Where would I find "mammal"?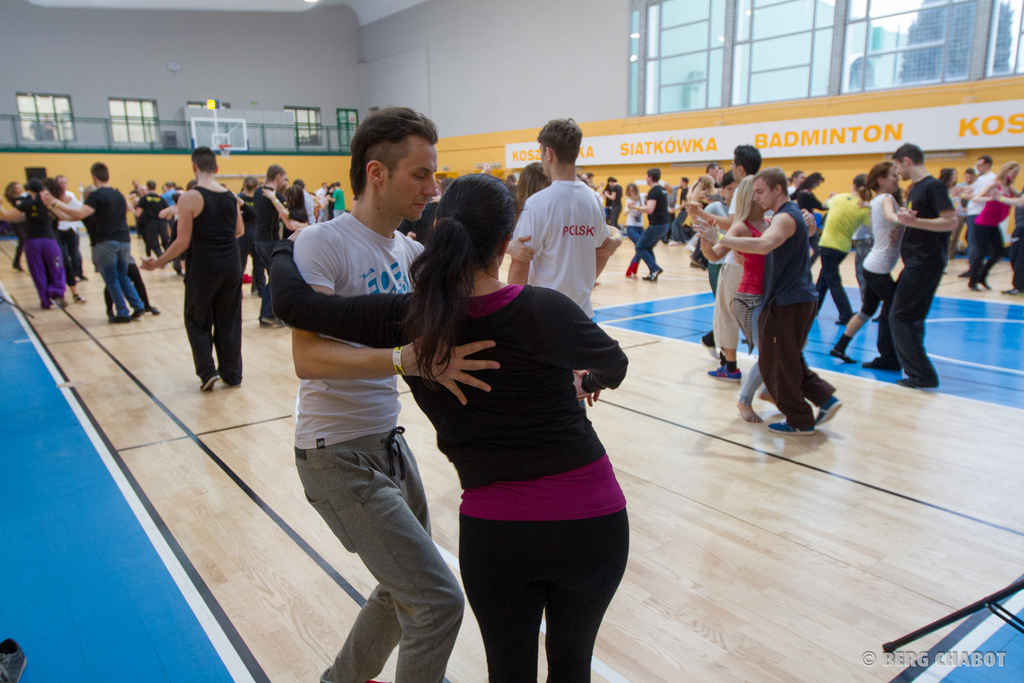
At 519,160,550,213.
